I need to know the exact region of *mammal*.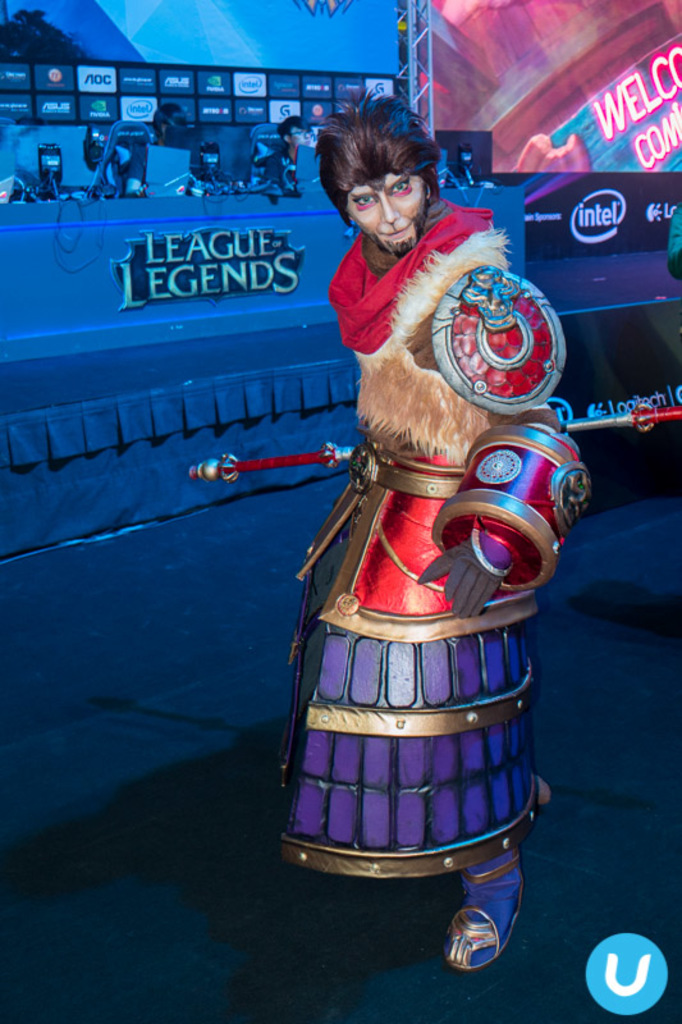
Region: BBox(214, 271, 589, 925).
